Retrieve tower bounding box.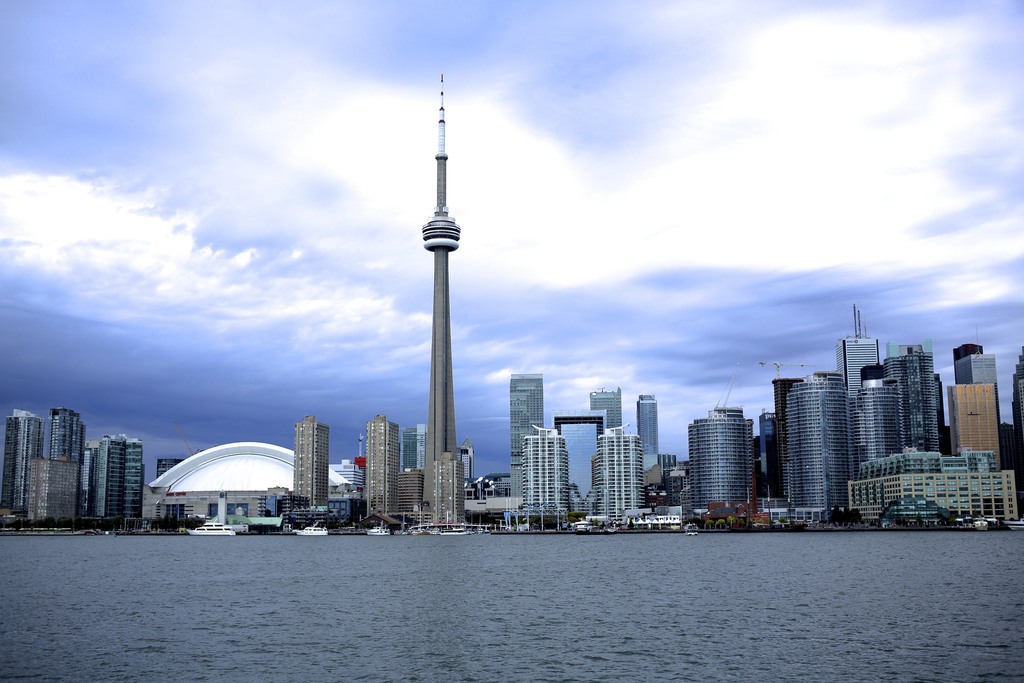
Bounding box: l=422, t=74, r=461, b=512.
